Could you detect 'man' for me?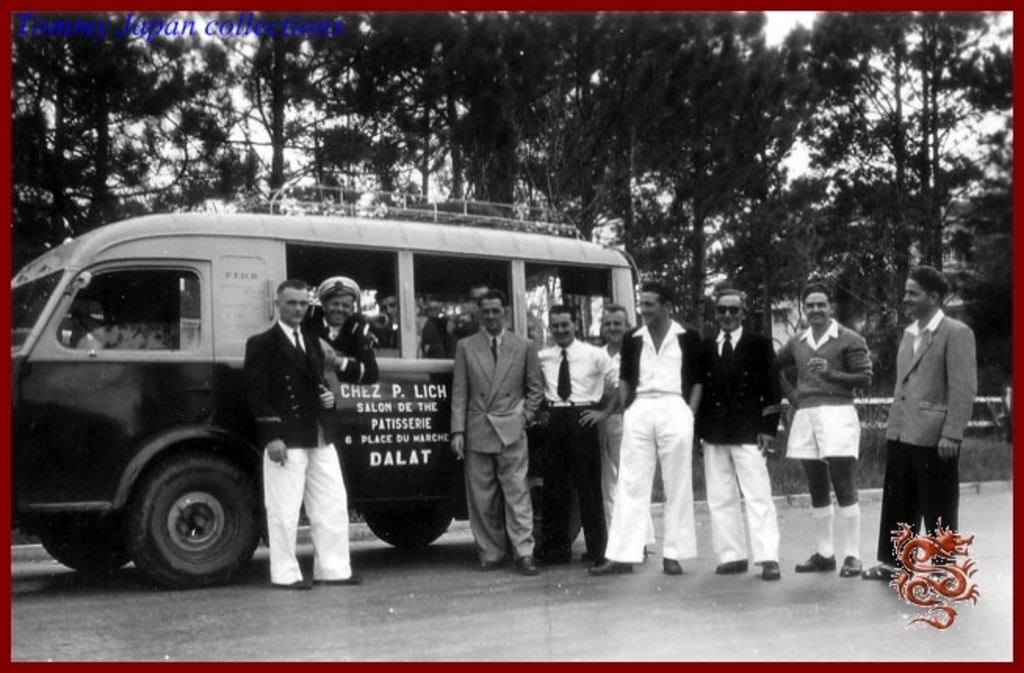
Detection result: <region>586, 304, 634, 567</region>.
